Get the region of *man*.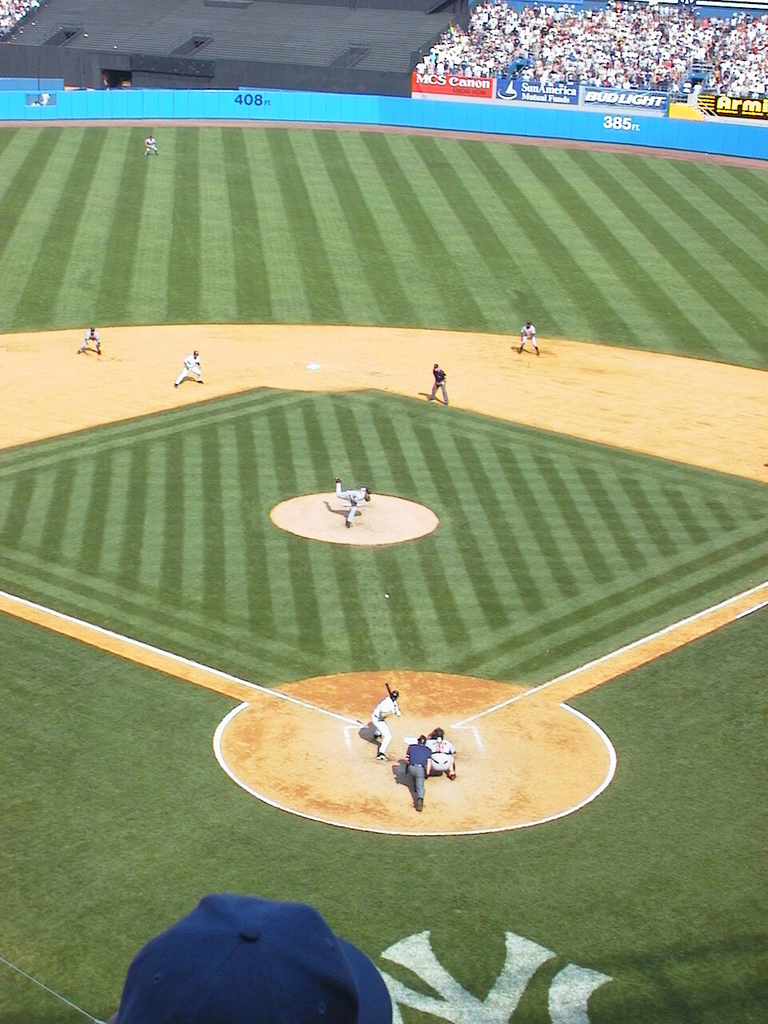
78,324,102,354.
